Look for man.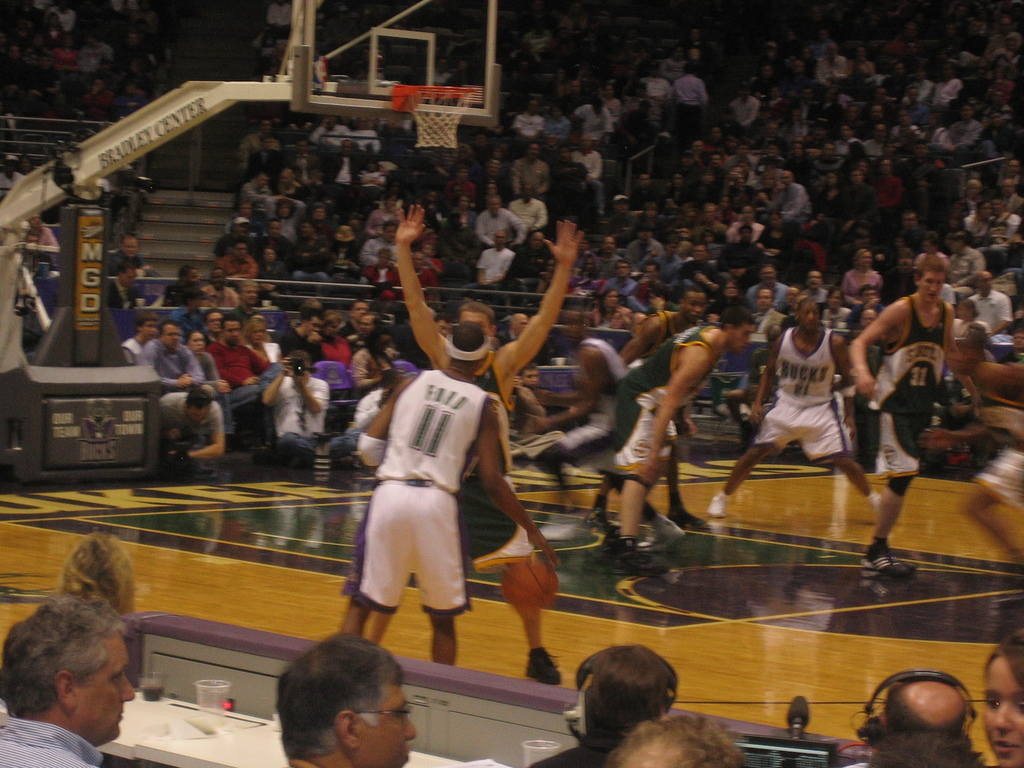
Found: bbox=[387, 203, 589, 675].
